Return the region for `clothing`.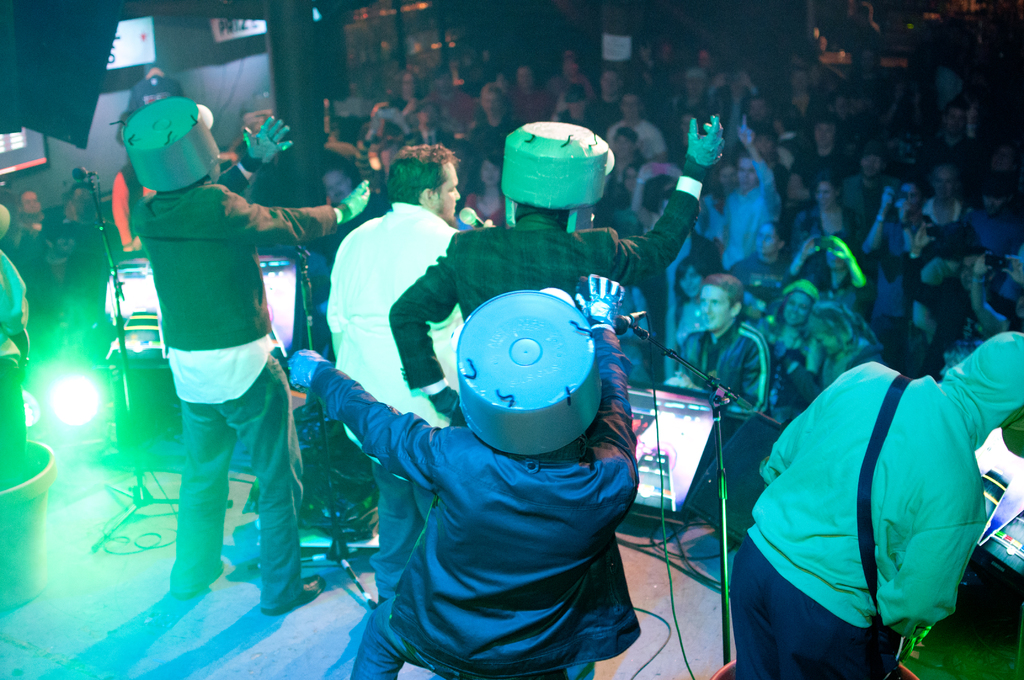
pyautogui.locateOnScreen(294, 319, 610, 679).
